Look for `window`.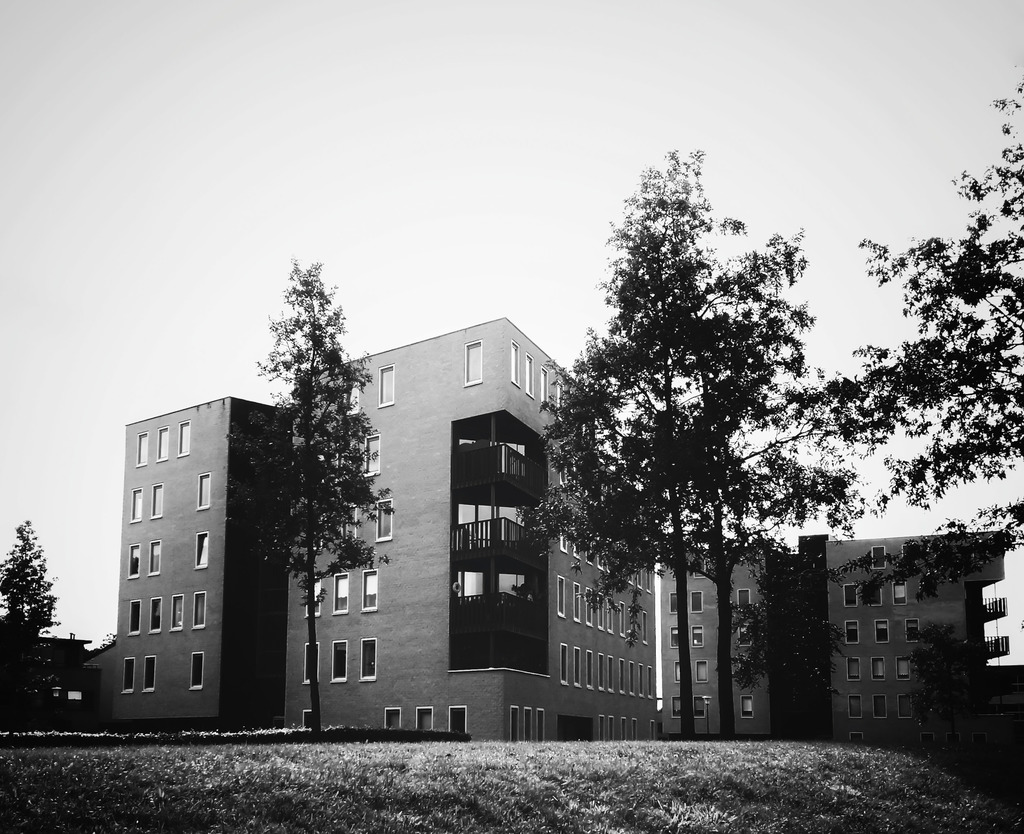
Found: x1=128 y1=541 x2=145 y2=582.
